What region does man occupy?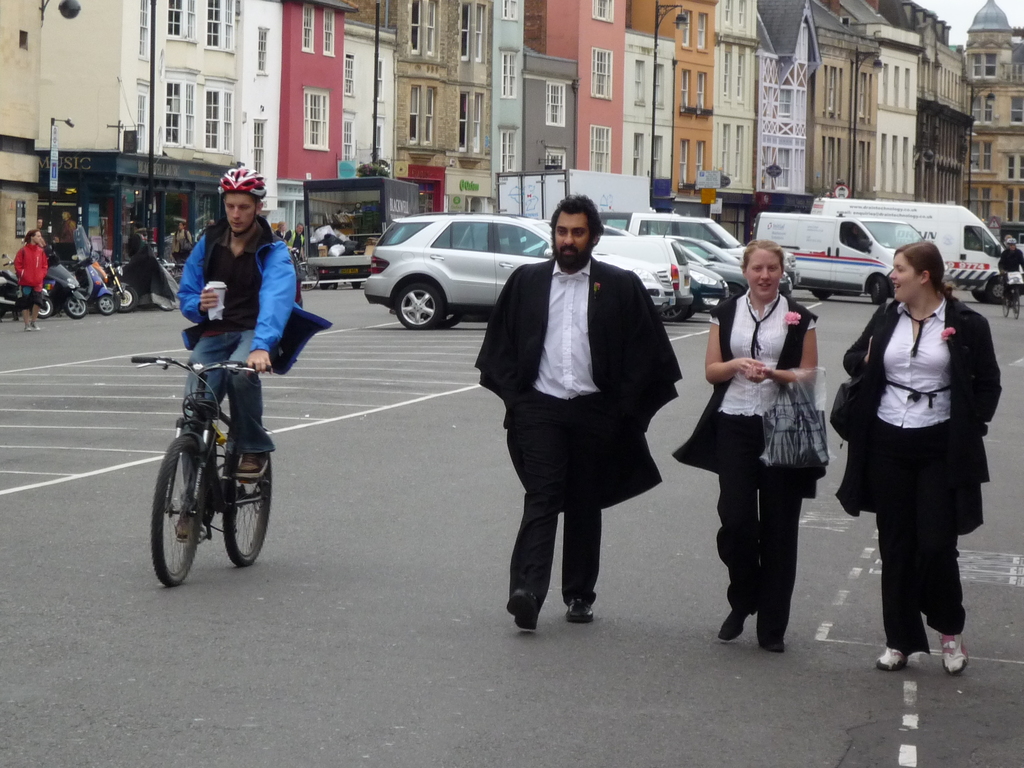
[15, 230, 51, 332].
